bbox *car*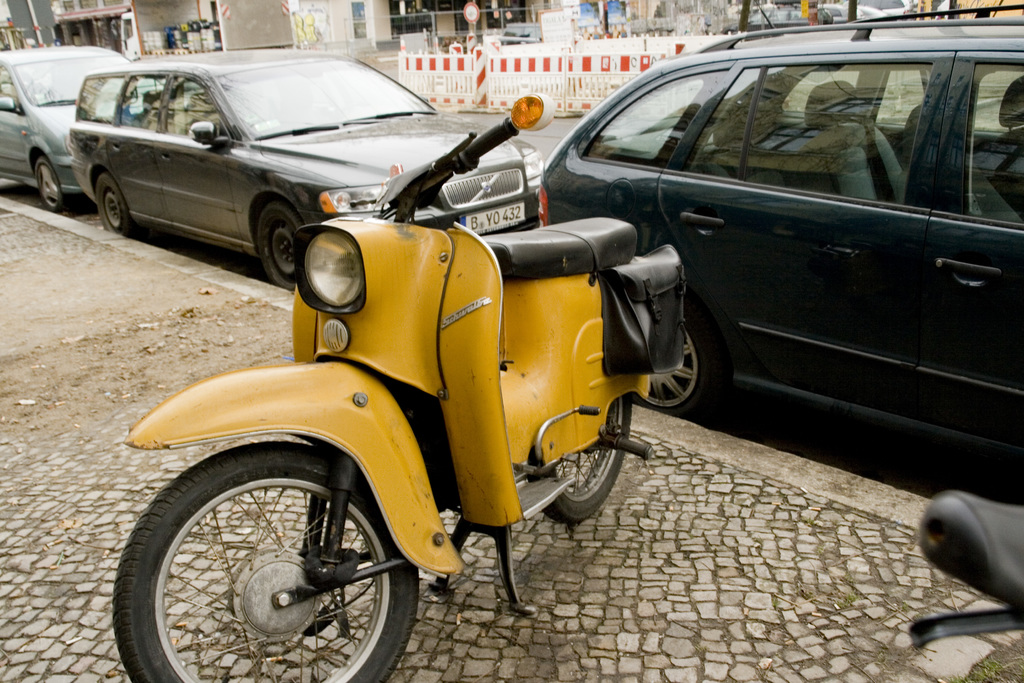
0:37:145:217
